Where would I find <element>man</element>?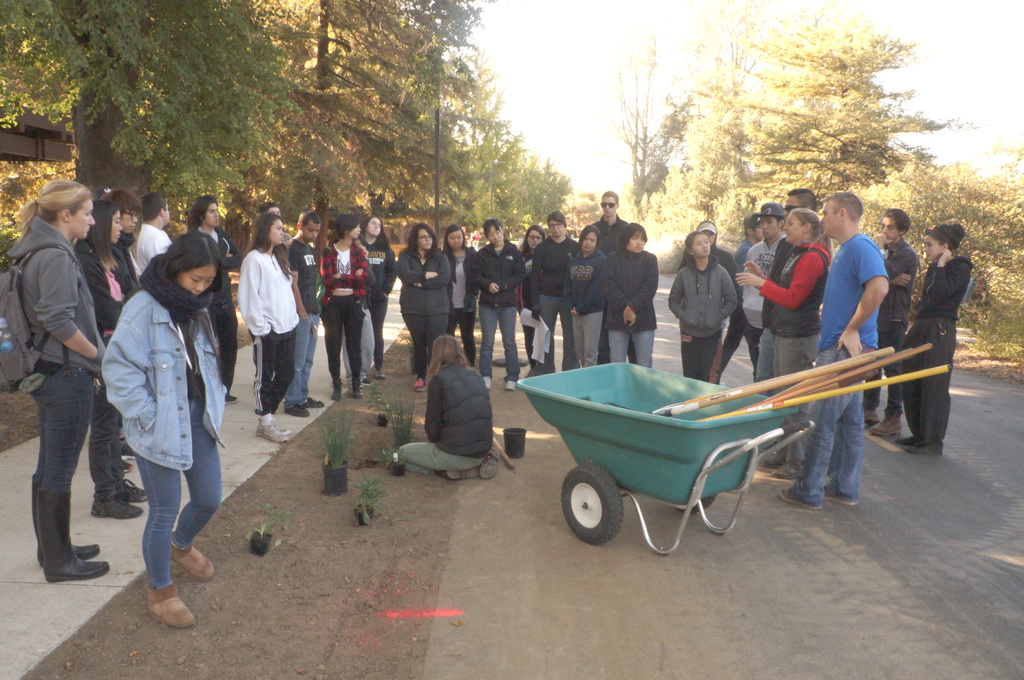
At box=[719, 213, 762, 386].
